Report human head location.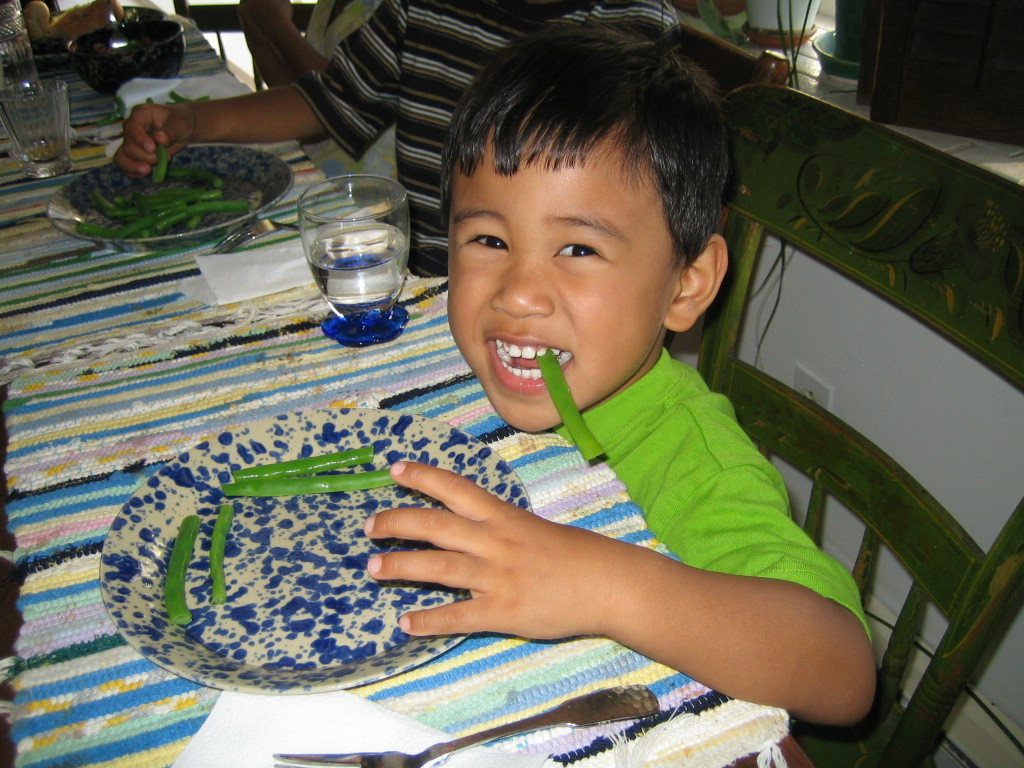
Report: rect(437, 27, 734, 435).
